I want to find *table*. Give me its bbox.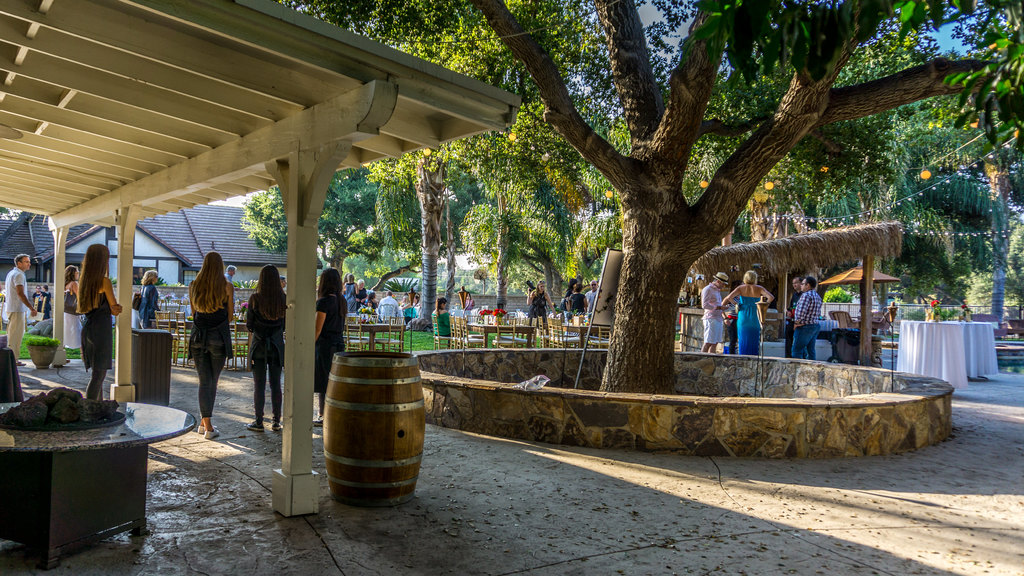
pyautogui.locateOnScreen(0, 382, 164, 572).
